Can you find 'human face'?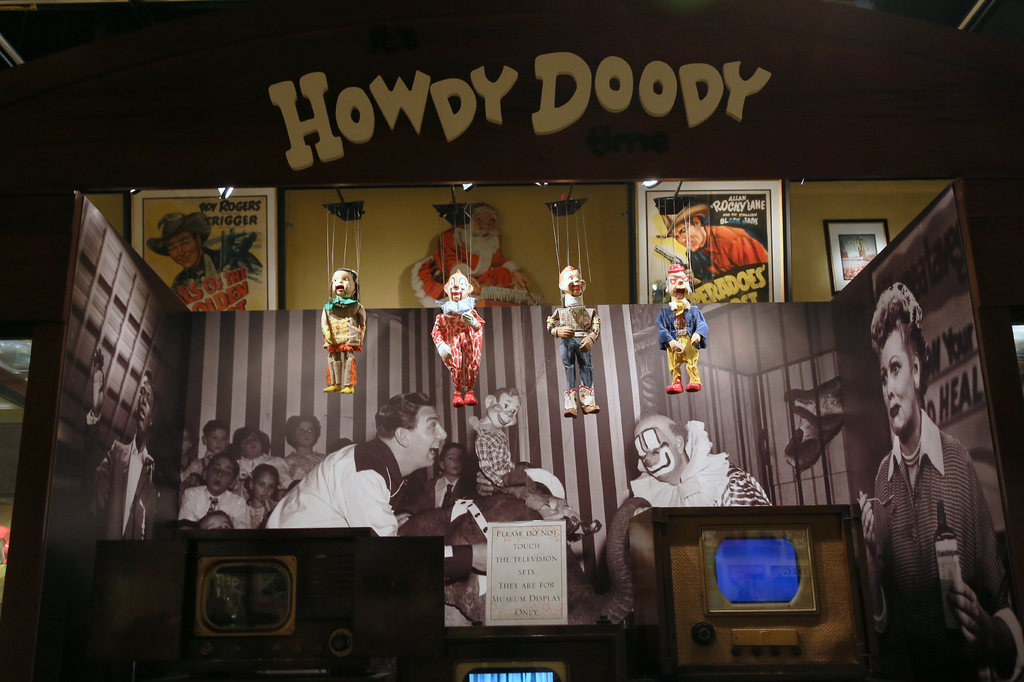
Yes, bounding box: detection(407, 406, 442, 462).
